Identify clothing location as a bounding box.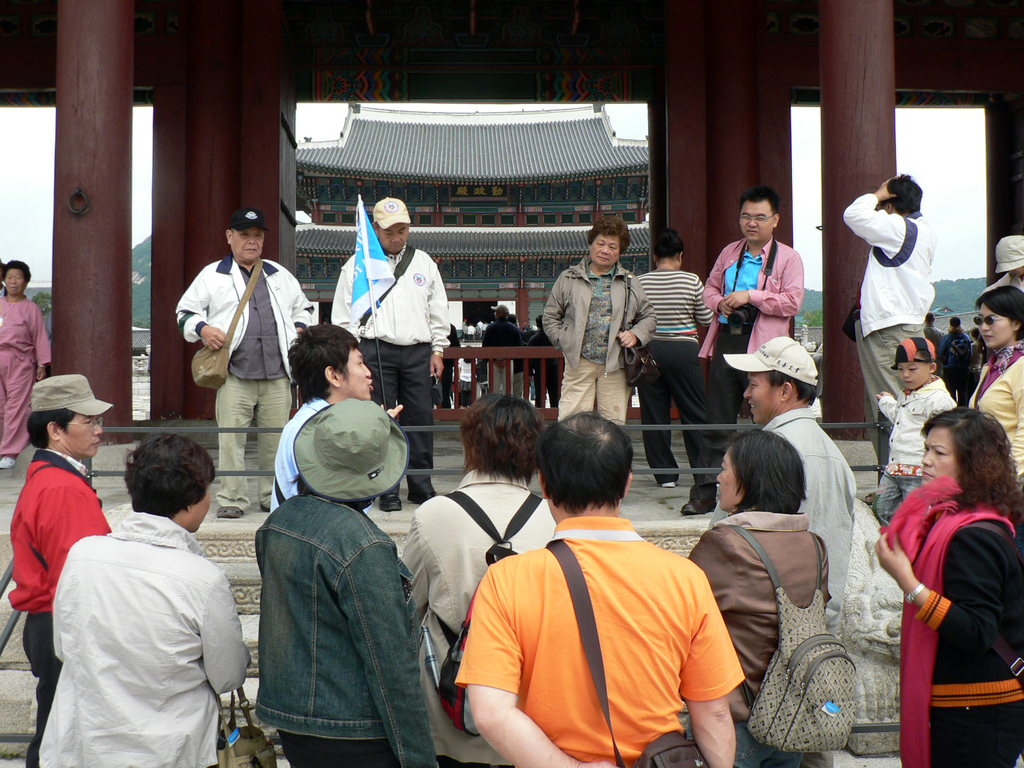
x1=455 y1=514 x2=745 y2=767.
